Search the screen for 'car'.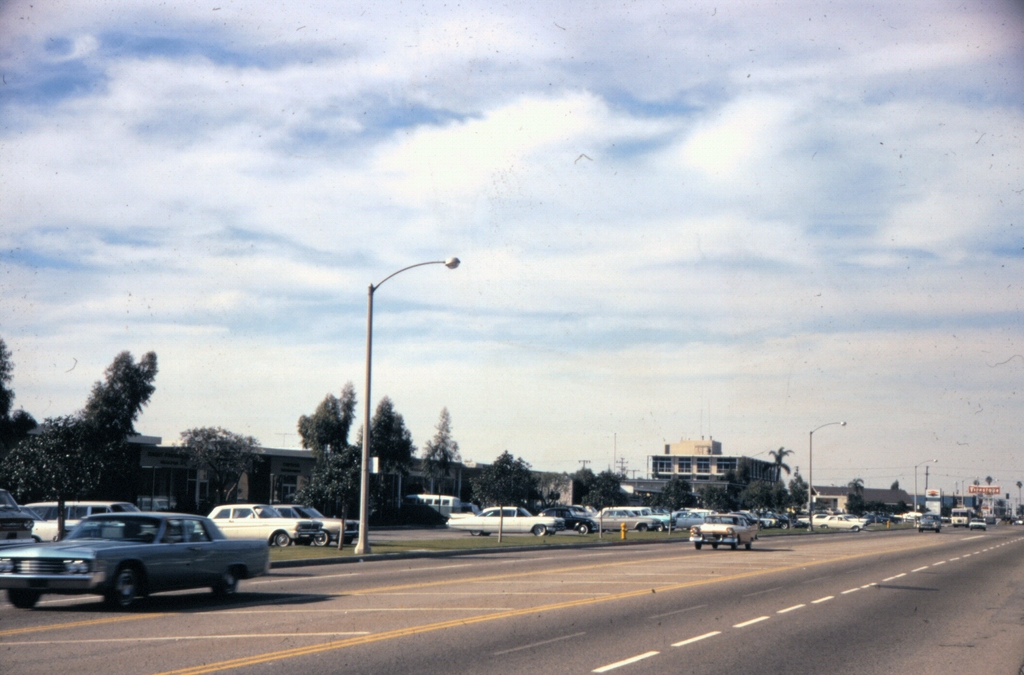
Found at {"left": 812, "top": 512, "right": 866, "bottom": 533}.
